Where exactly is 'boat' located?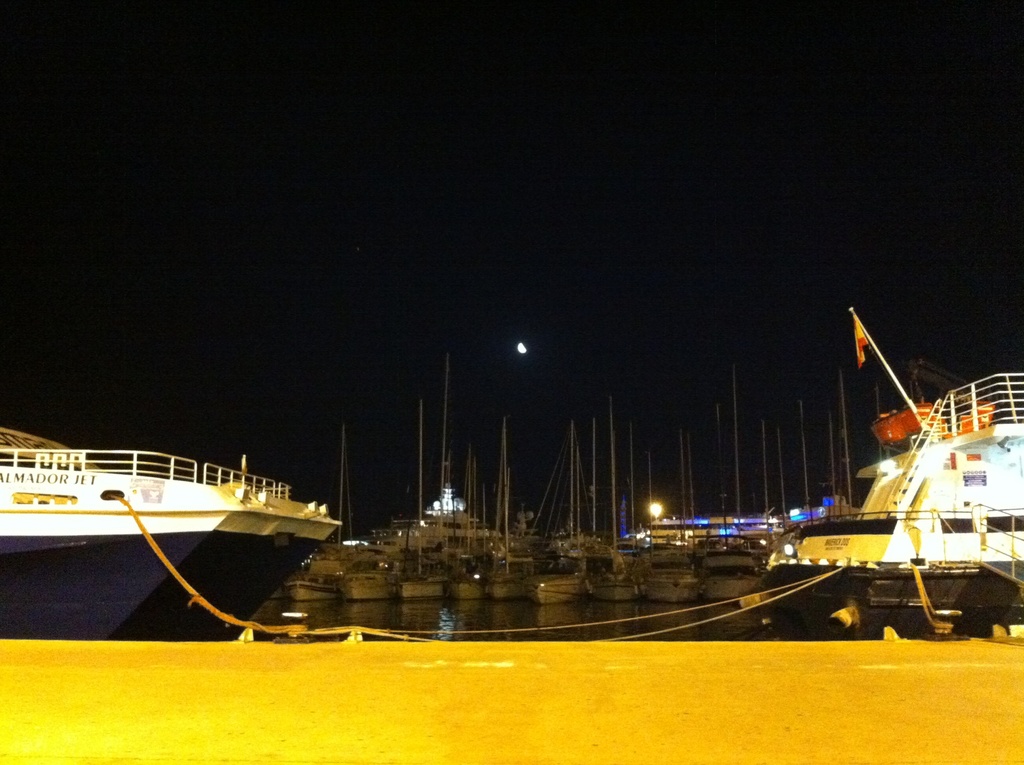
Its bounding box is <region>707, 567, 760, 608</region>.
